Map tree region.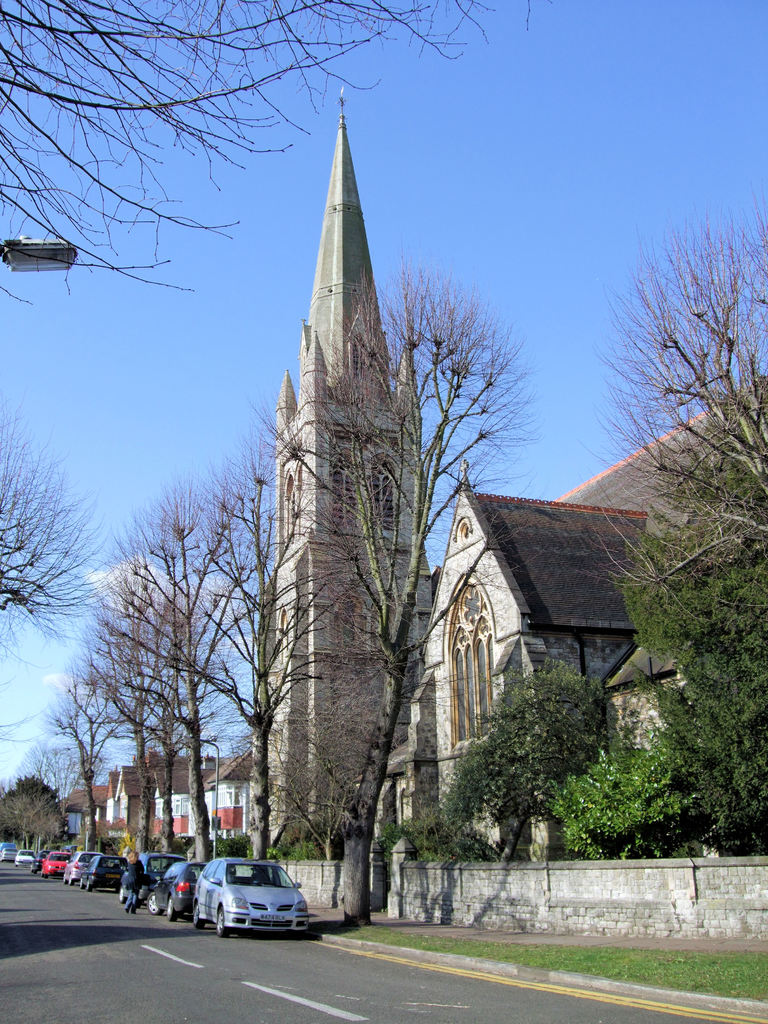
Mapped to crop(0, 0, 547, 300).
